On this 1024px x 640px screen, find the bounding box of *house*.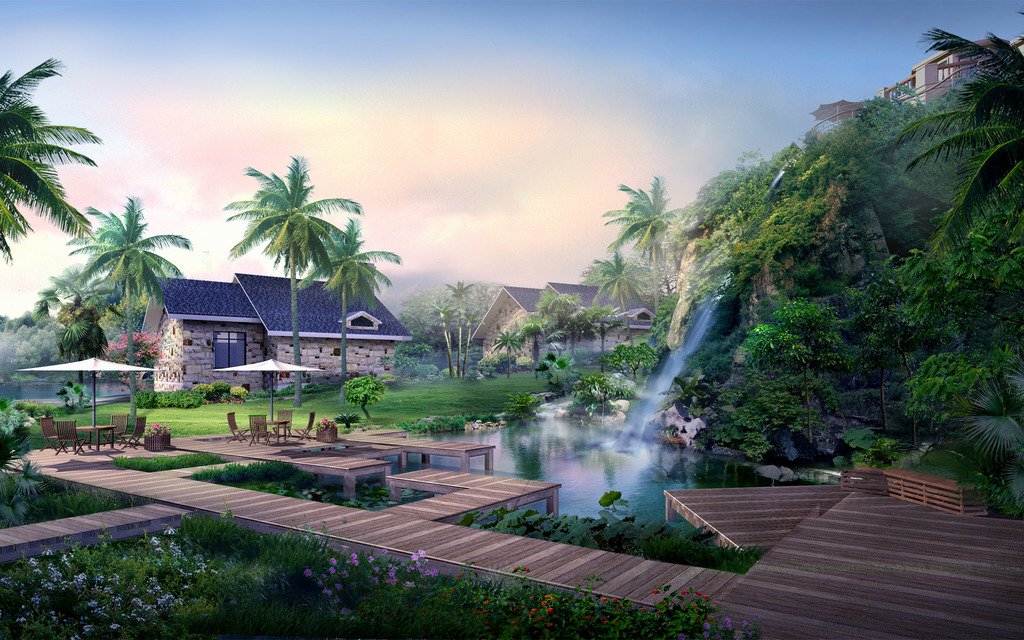
Bounding box: rect(550, 276, 669, 351).
